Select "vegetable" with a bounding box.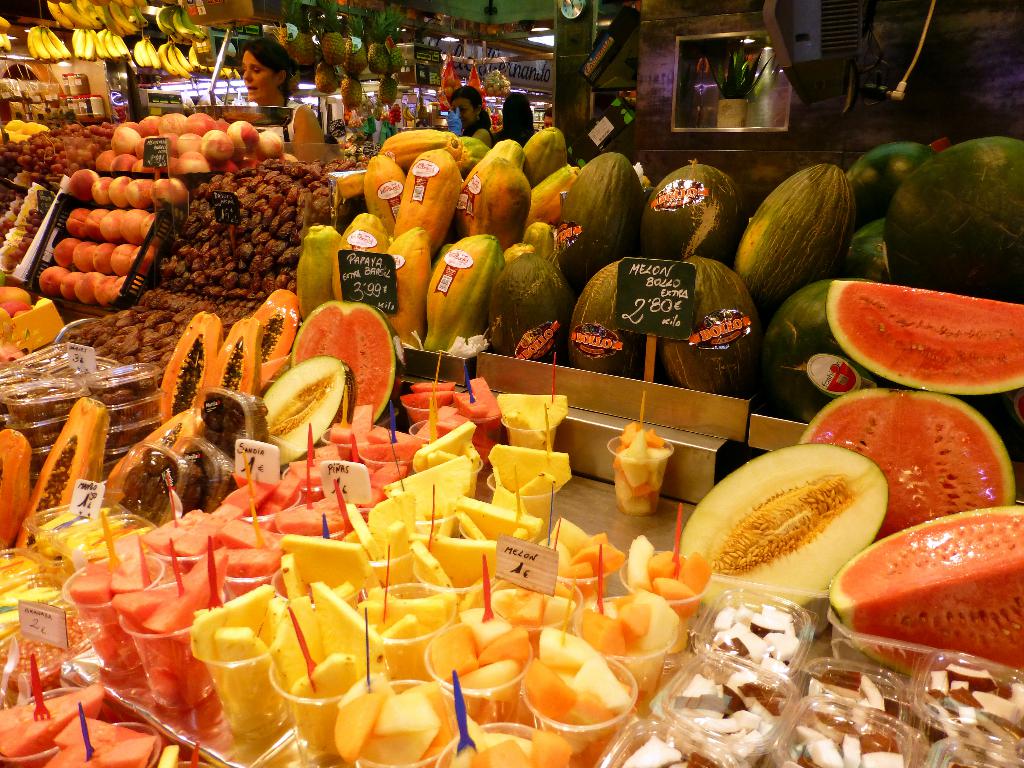
box=[545, 152, 651, 241].
